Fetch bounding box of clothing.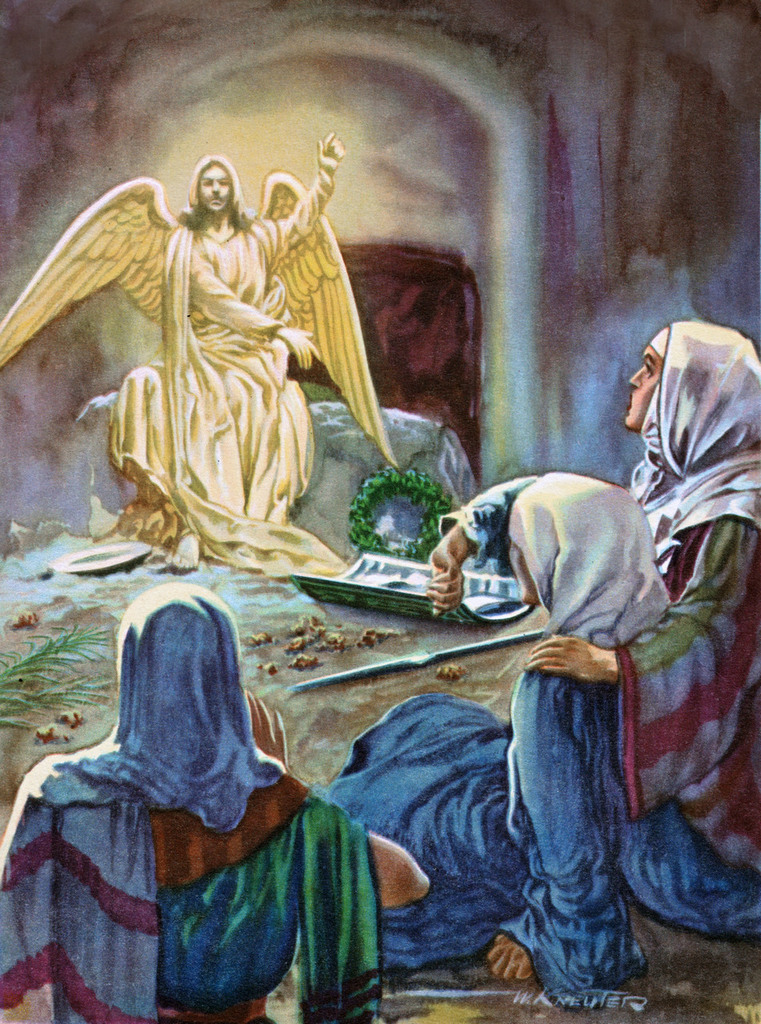
Bbox: (x1=483, y1=444, x2=721, y2=966).
